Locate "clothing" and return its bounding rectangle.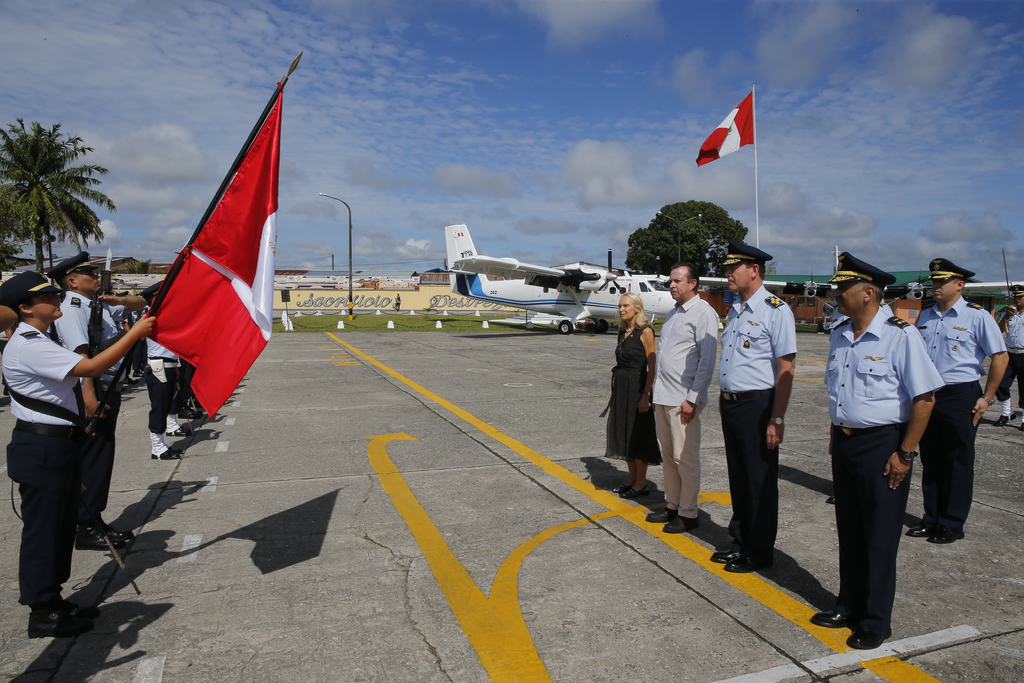
822, 305, 941, 634.
